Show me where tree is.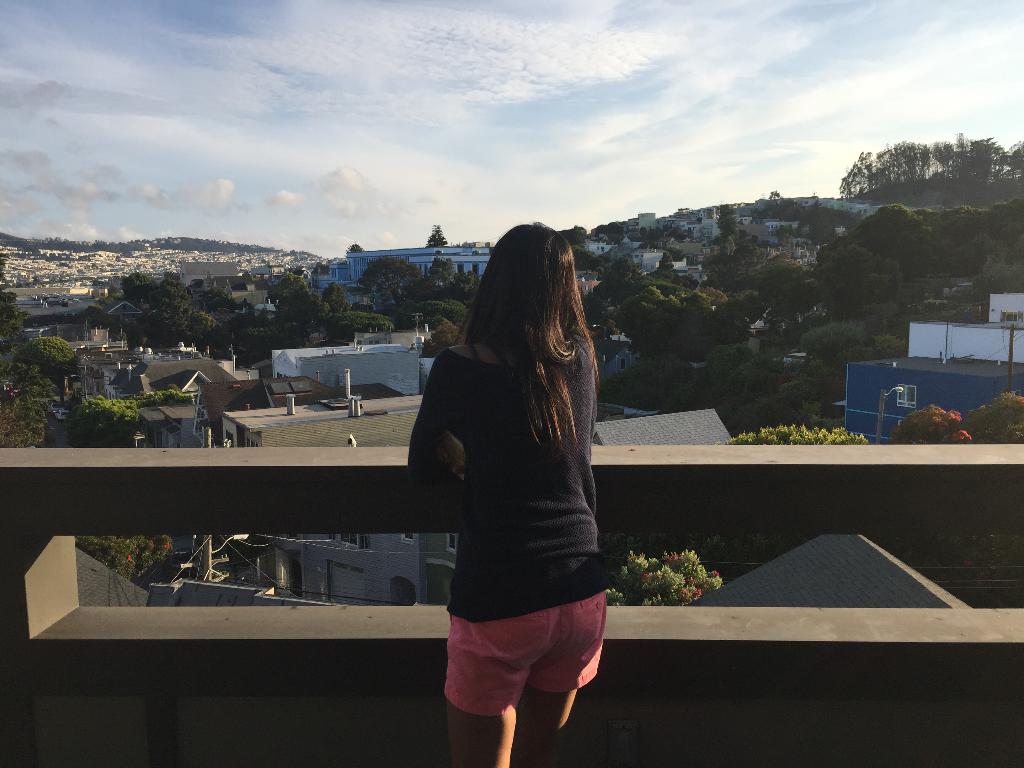
tree is at bbox=(594, 545, 724, 606).
